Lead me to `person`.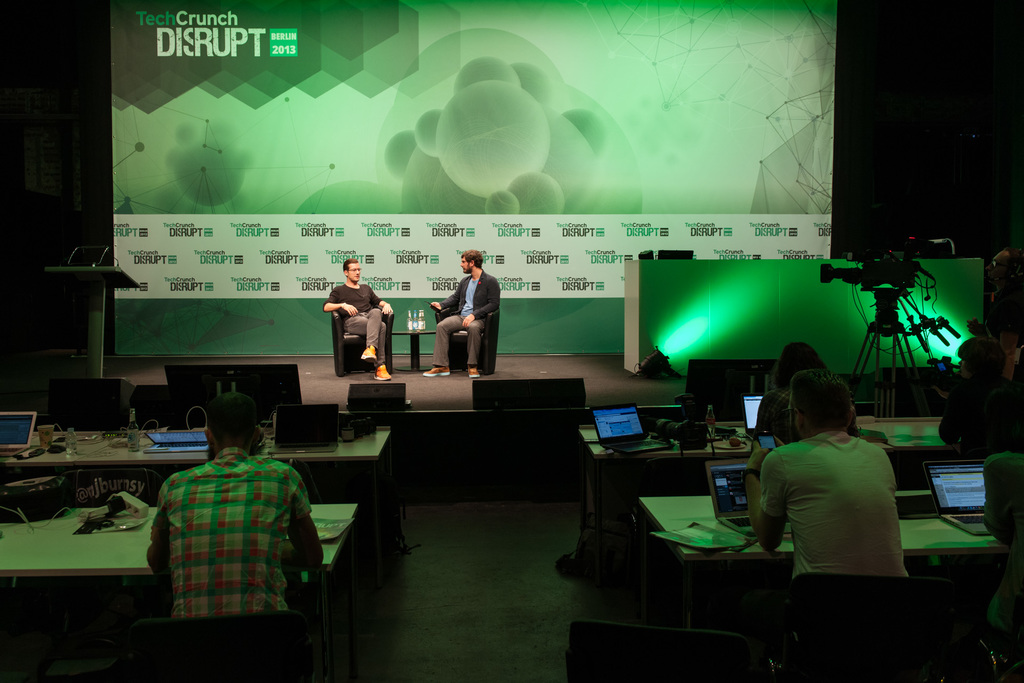
Lead to bbox=[983, 447, 1023, 642].
